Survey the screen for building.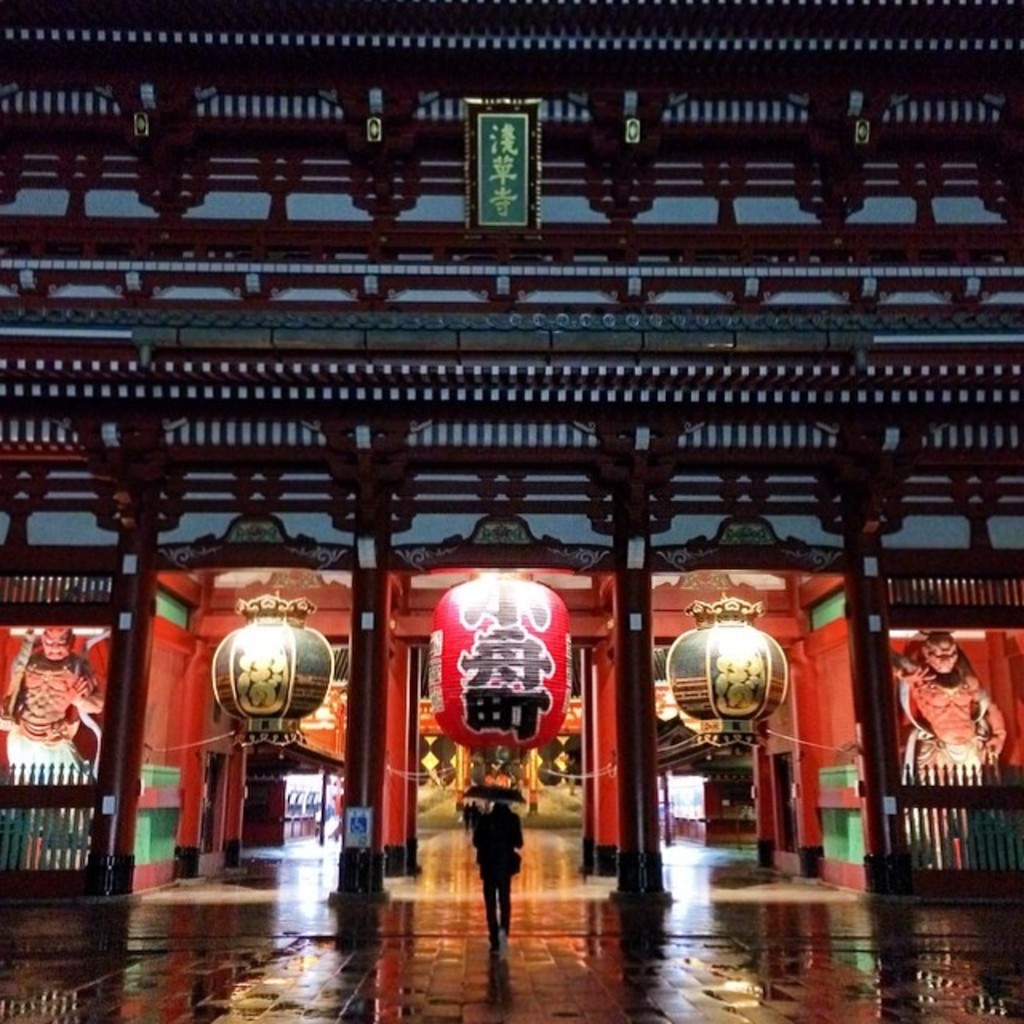
Survey found: left=0, top=0, right=1022, bottom=1022.
